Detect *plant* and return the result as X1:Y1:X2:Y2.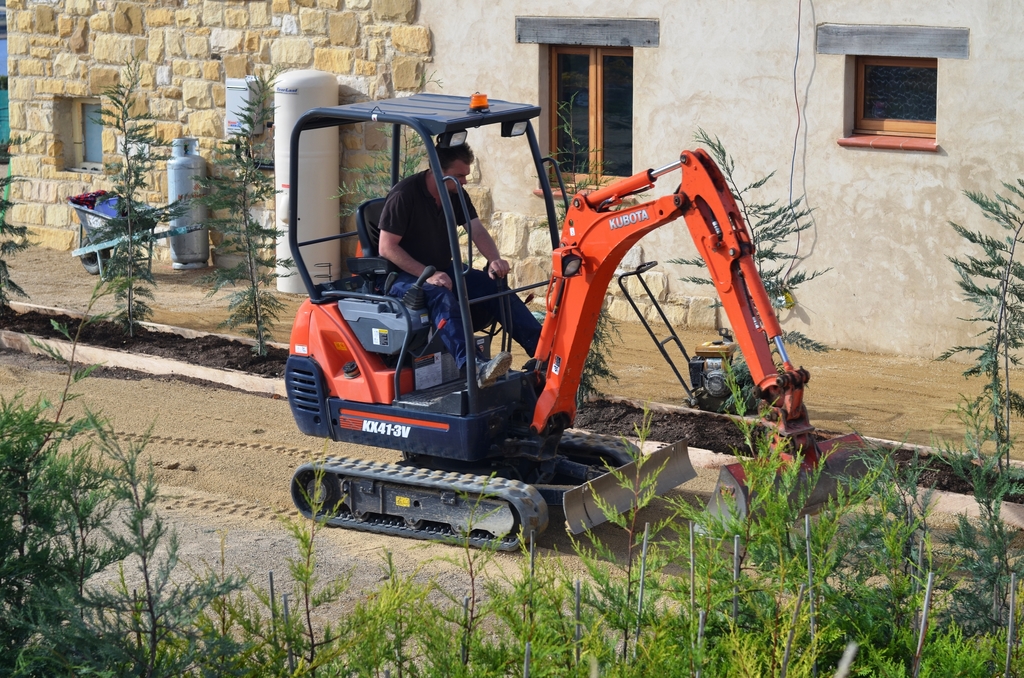
653:116:837:389.
